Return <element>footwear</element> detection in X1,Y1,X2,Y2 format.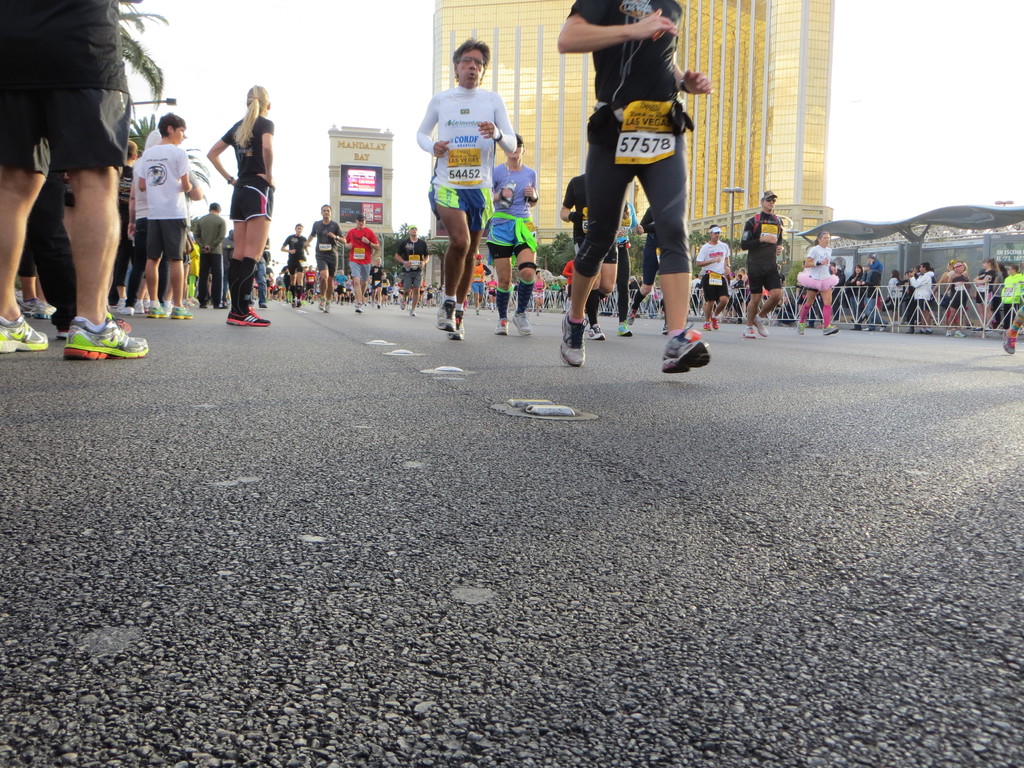
755,315,766,337.
